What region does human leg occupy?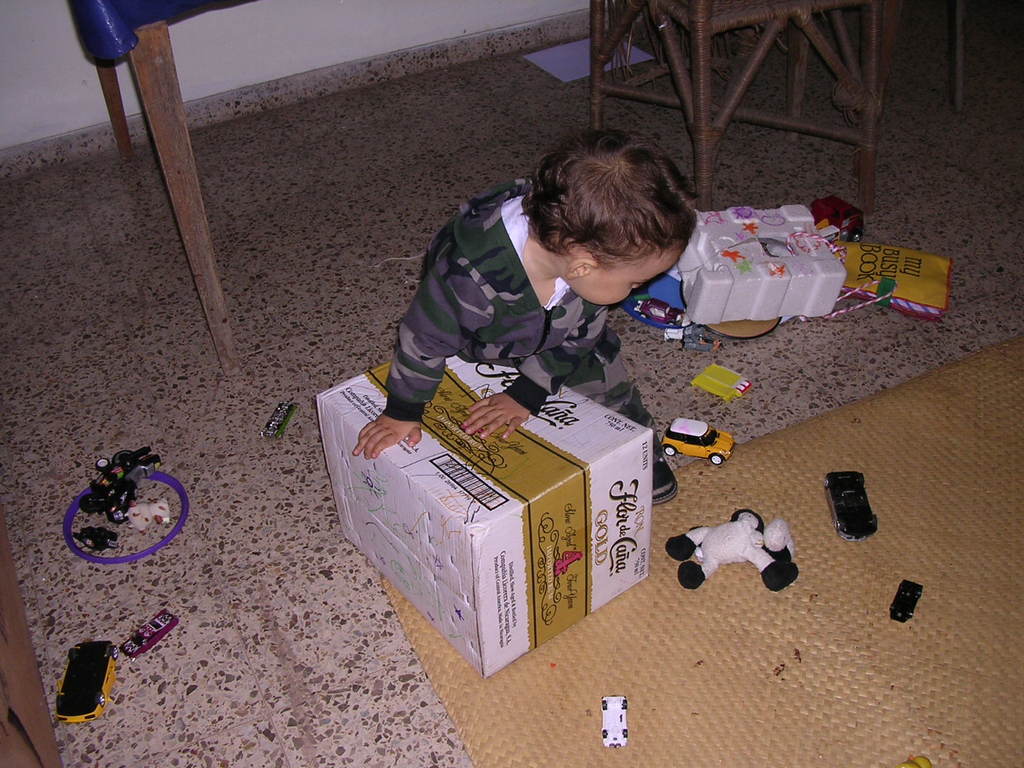
bbox(566, 331, 678, 502).
